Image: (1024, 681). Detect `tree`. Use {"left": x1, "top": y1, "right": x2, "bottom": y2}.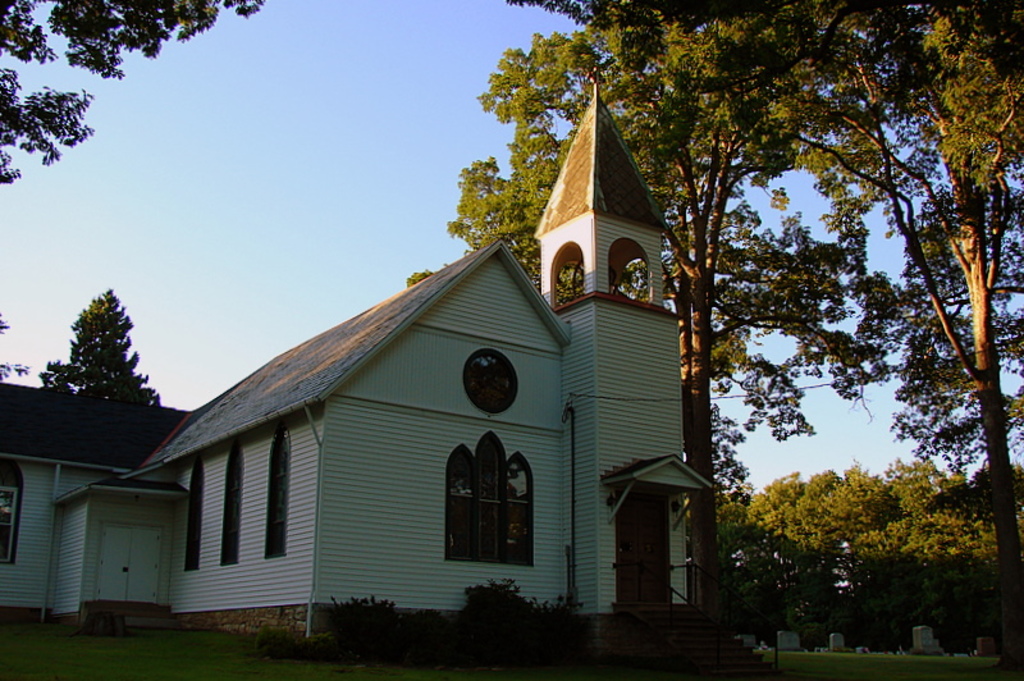
{"left": 767, "top": 0, "right": 1023, "bottom": 680}.
